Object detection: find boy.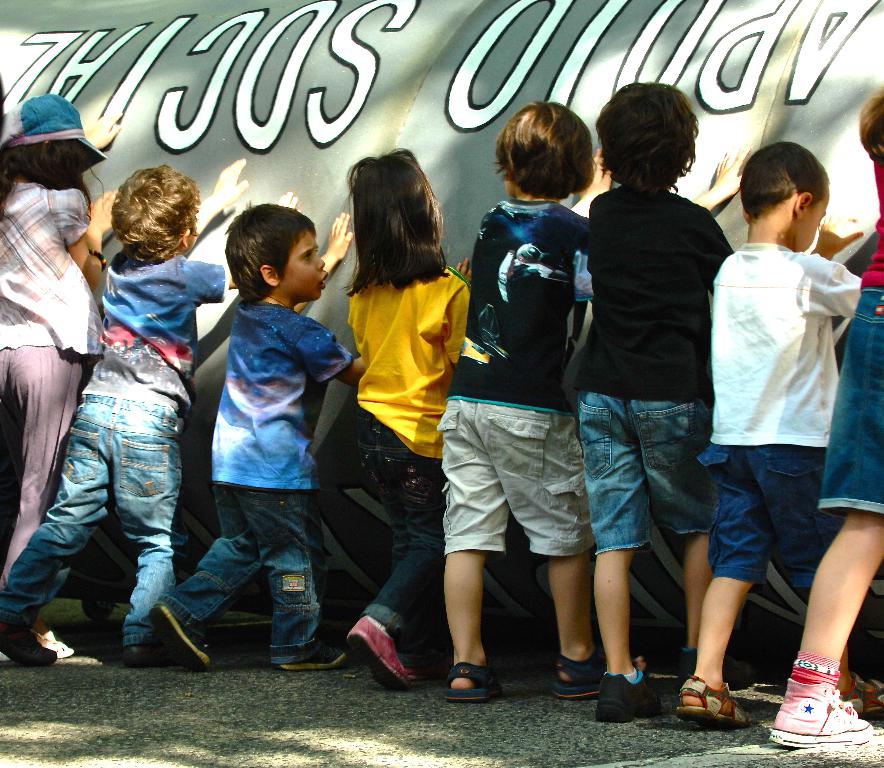
left=427, top=90, right=751, bottom=698.
